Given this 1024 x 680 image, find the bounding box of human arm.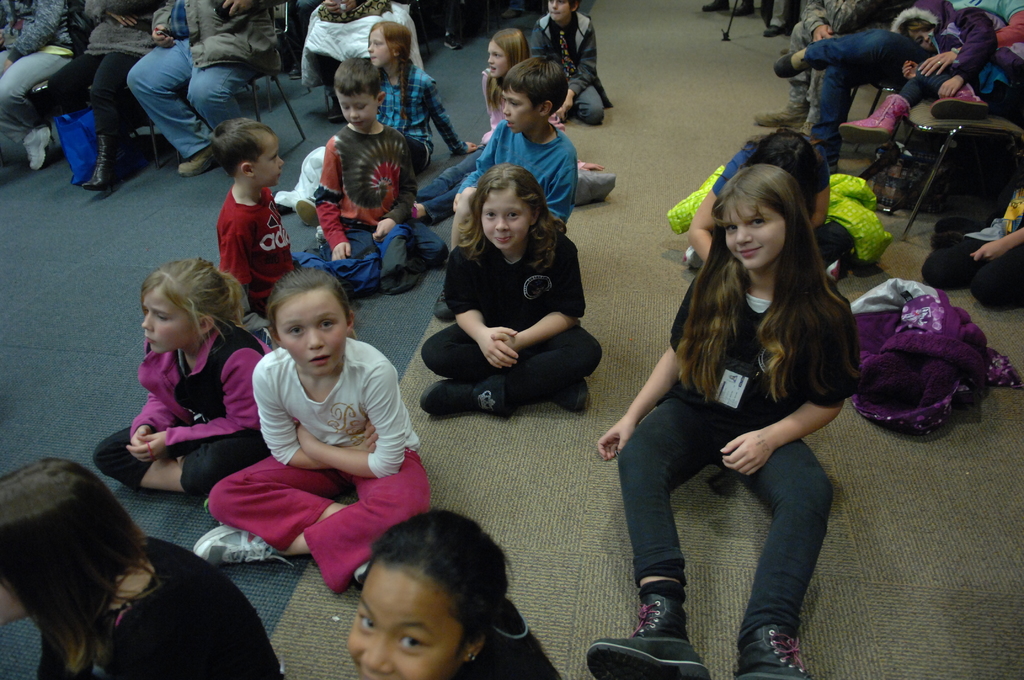
locate(918, 0, 1023, 76).
